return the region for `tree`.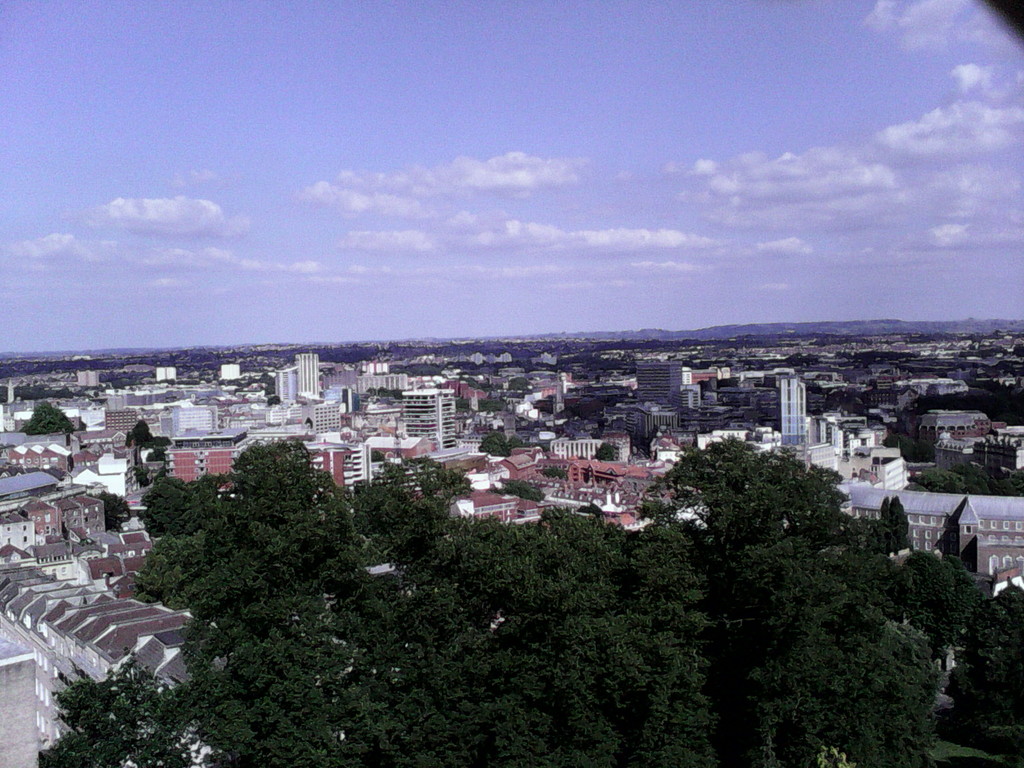
select_region(22, 398, 78, 436).
